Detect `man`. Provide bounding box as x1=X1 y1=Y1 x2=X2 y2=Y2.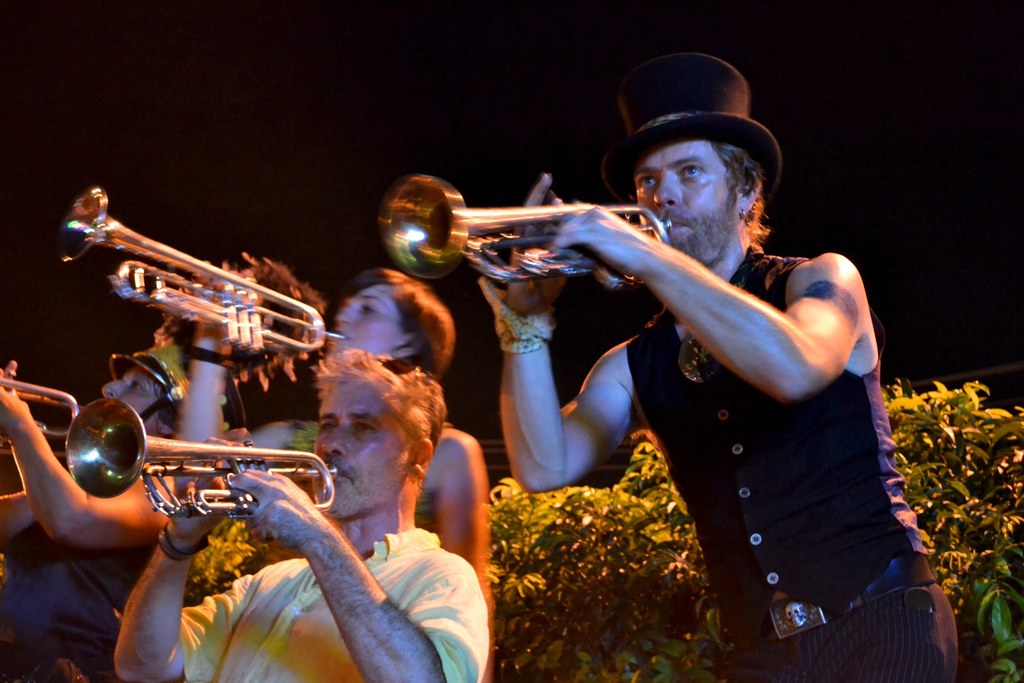
x1=115 y1=343 x2=490 y2=682.
